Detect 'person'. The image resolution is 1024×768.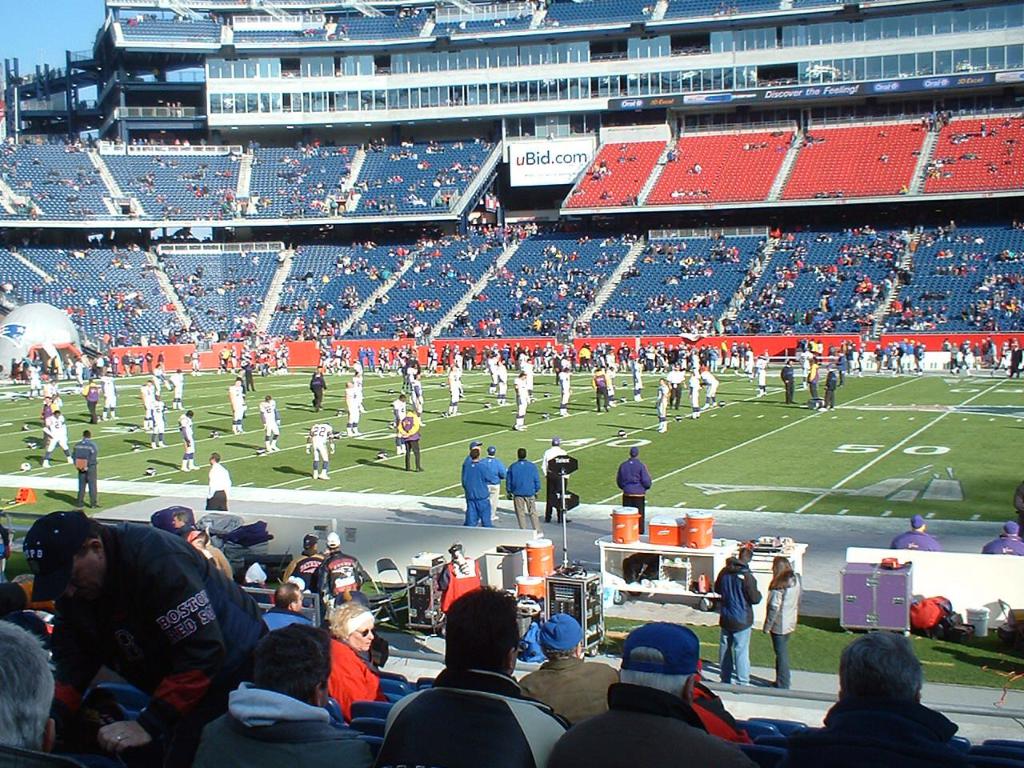
BBox(542, 624, 762, 767).
